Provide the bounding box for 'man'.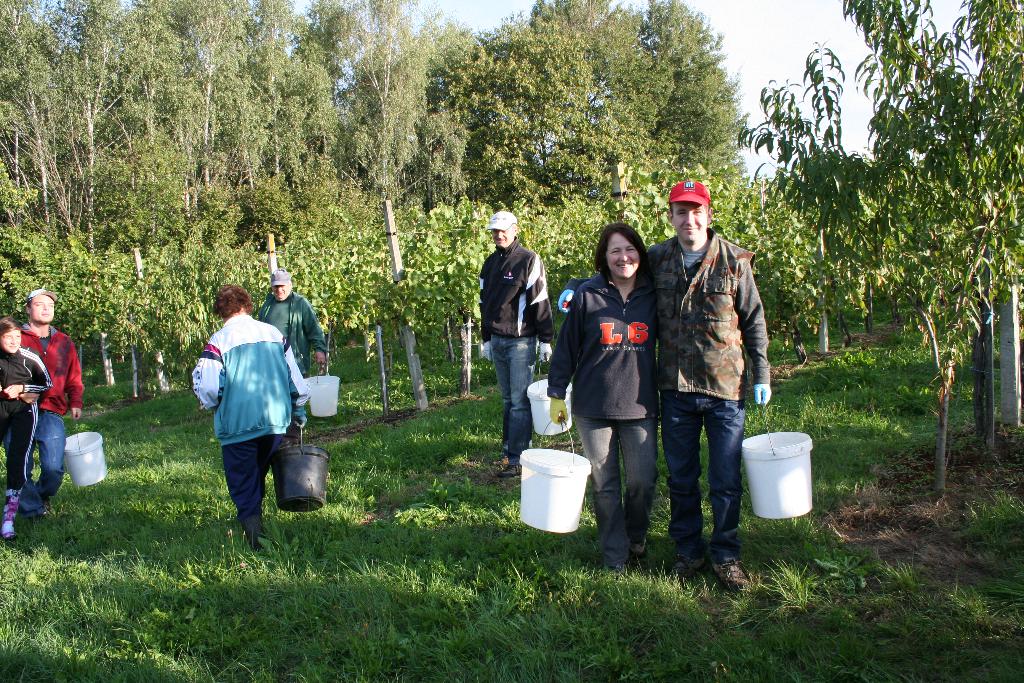
Rect(468, 212, 556, 467).
